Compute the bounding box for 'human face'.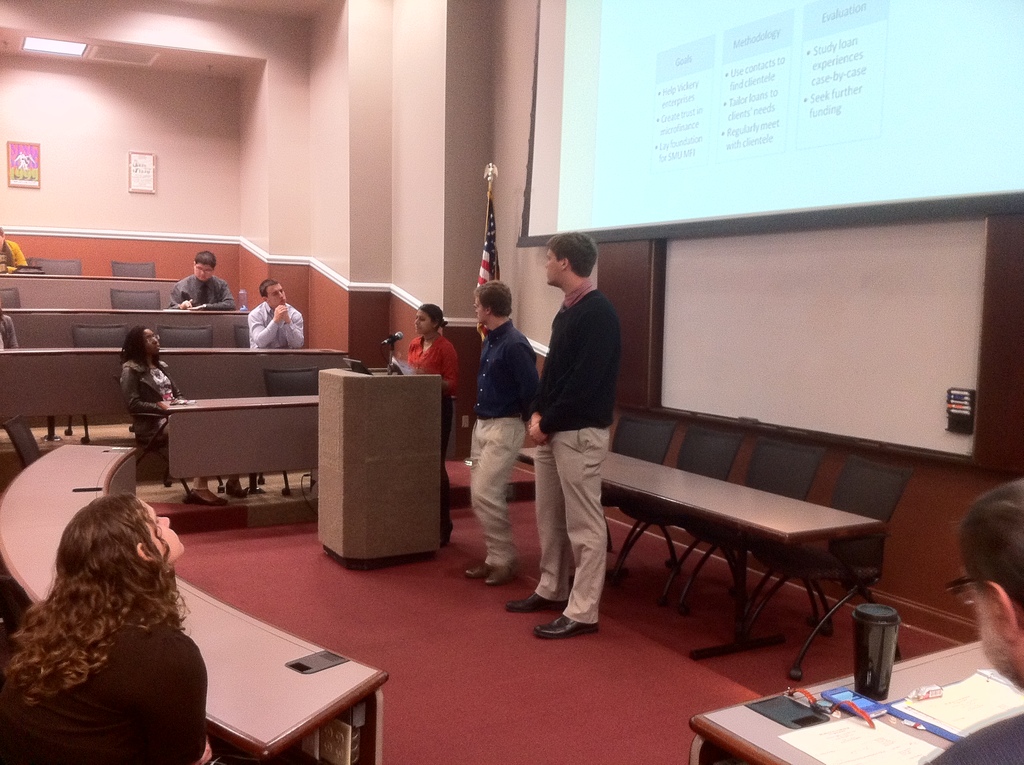
<box>194,260,216,285</box>.
